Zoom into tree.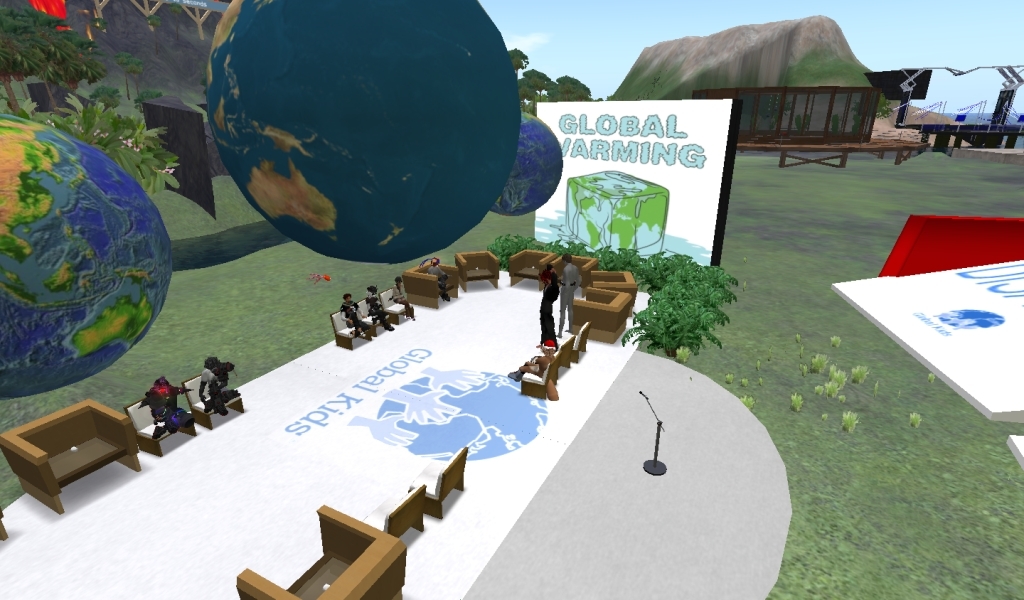
Zoom target: 505 41 600 135.
